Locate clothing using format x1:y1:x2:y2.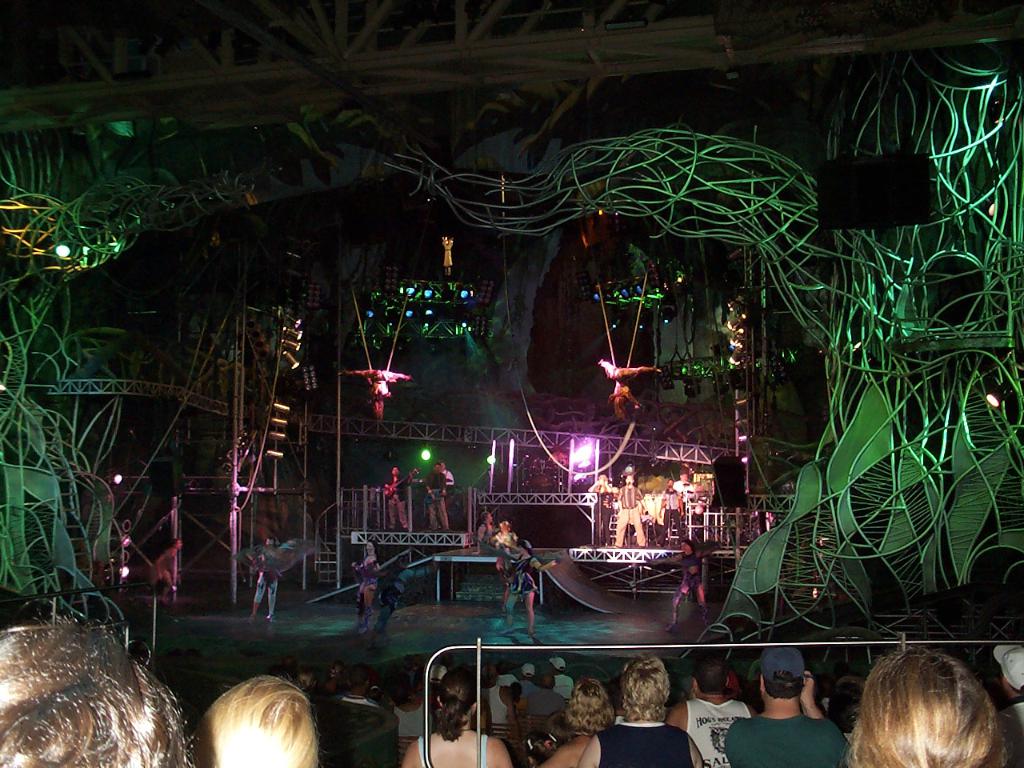
516:552:534:594.
